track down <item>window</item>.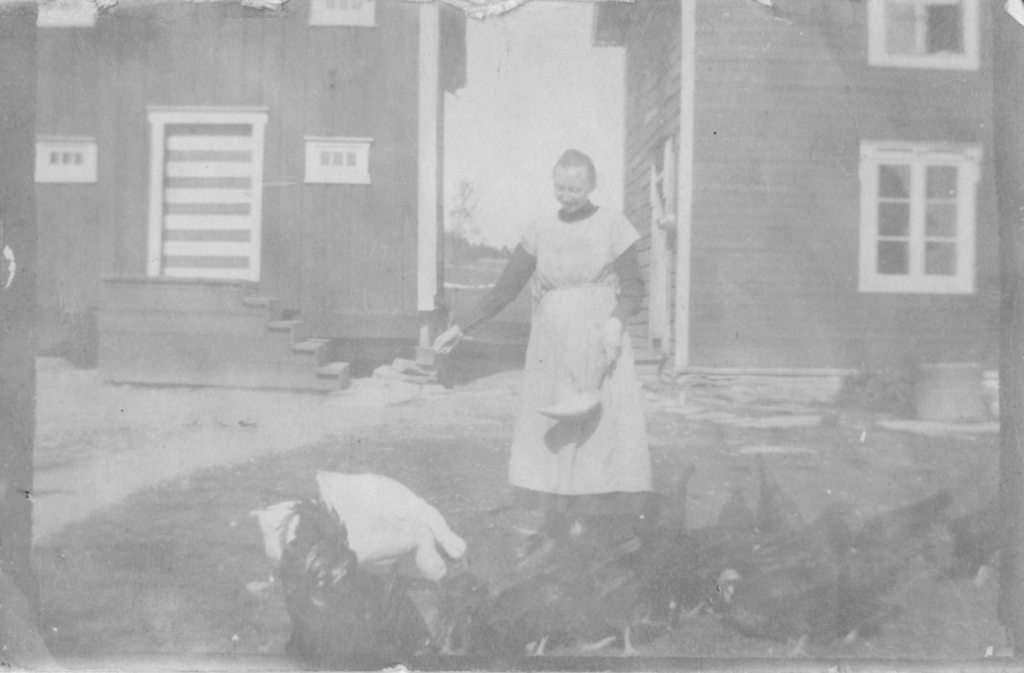
Tracked to bbox(865, 1, 980, 73).
